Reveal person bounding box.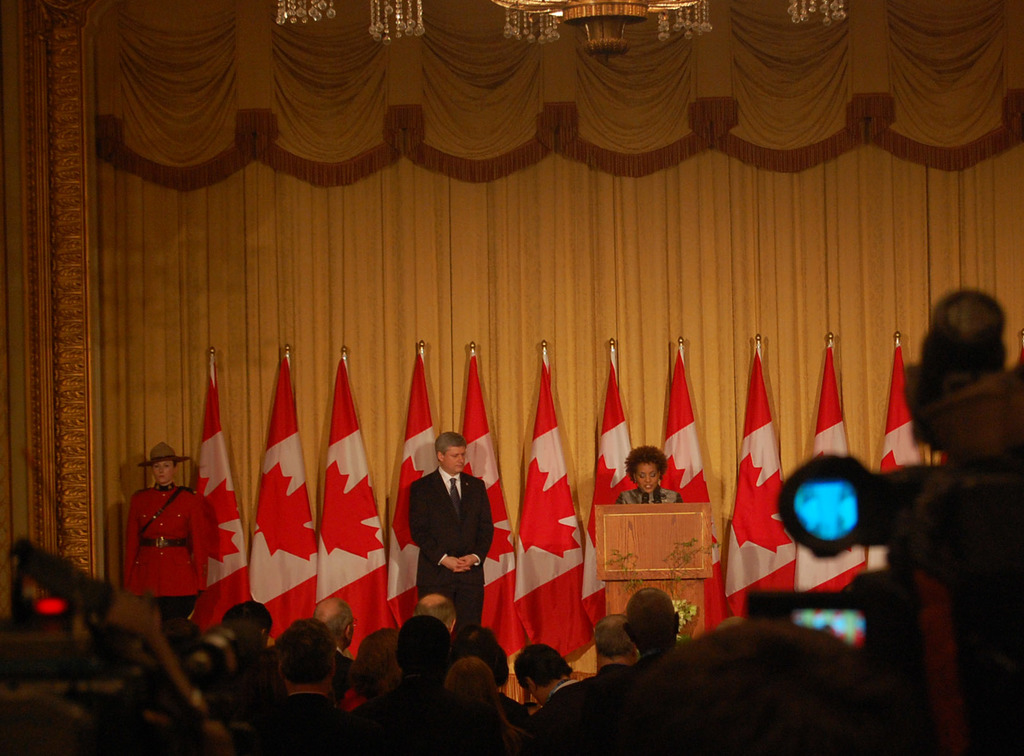
Revealed: bbox=[515, 641, 591, 712].
